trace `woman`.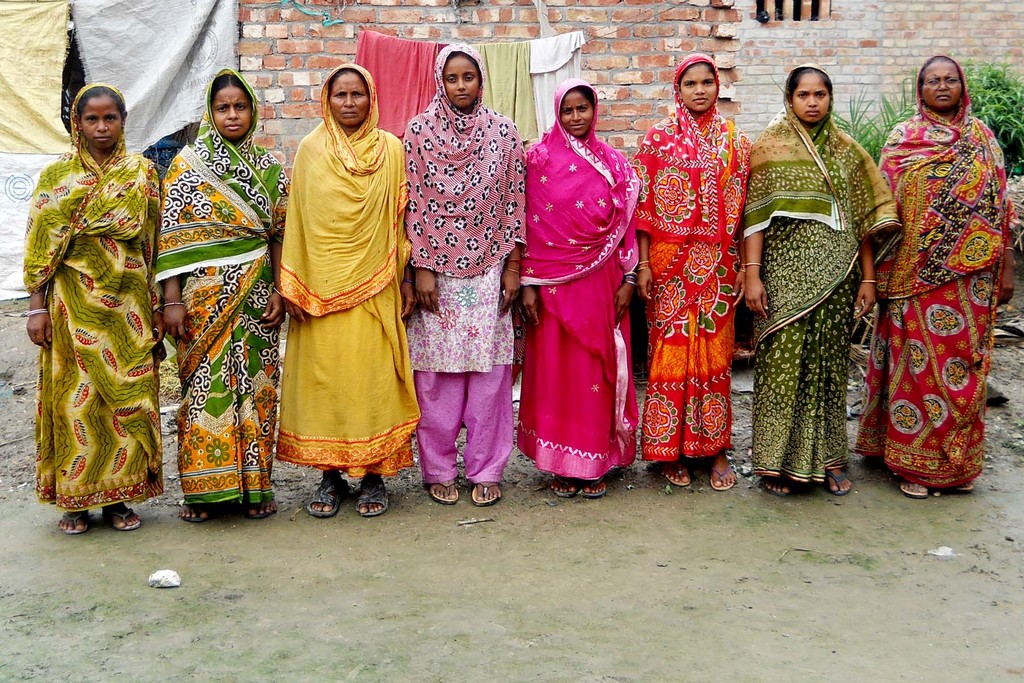
Traced to [635, 52, 751, 496].
